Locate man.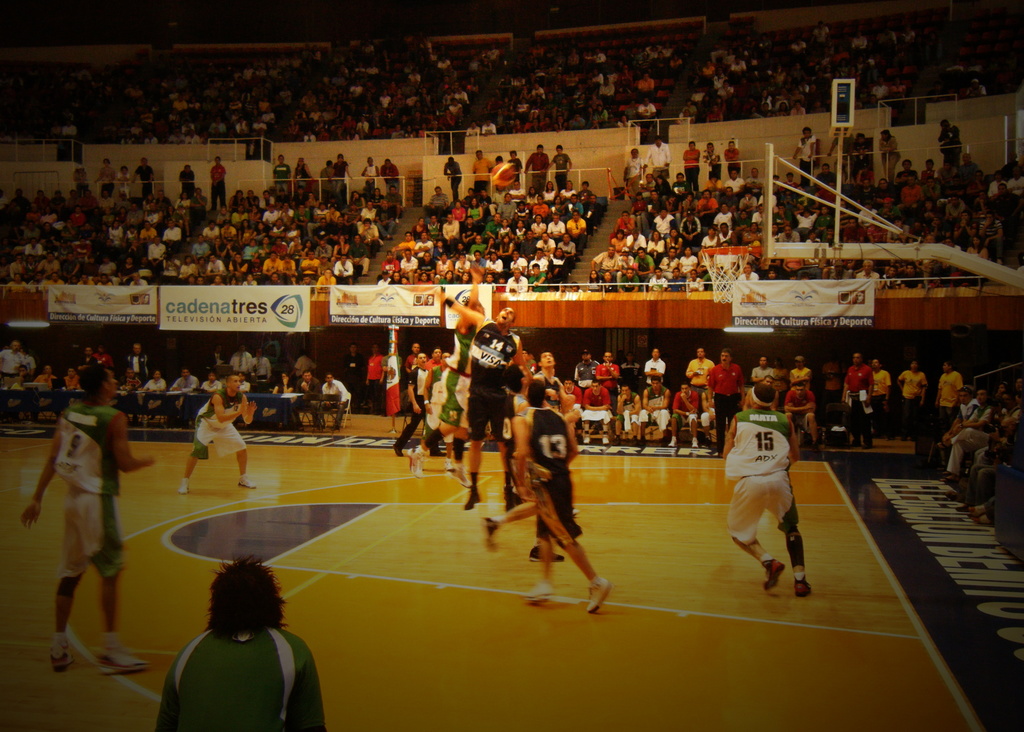
Bounding box: [292, 348, 319, 370].
